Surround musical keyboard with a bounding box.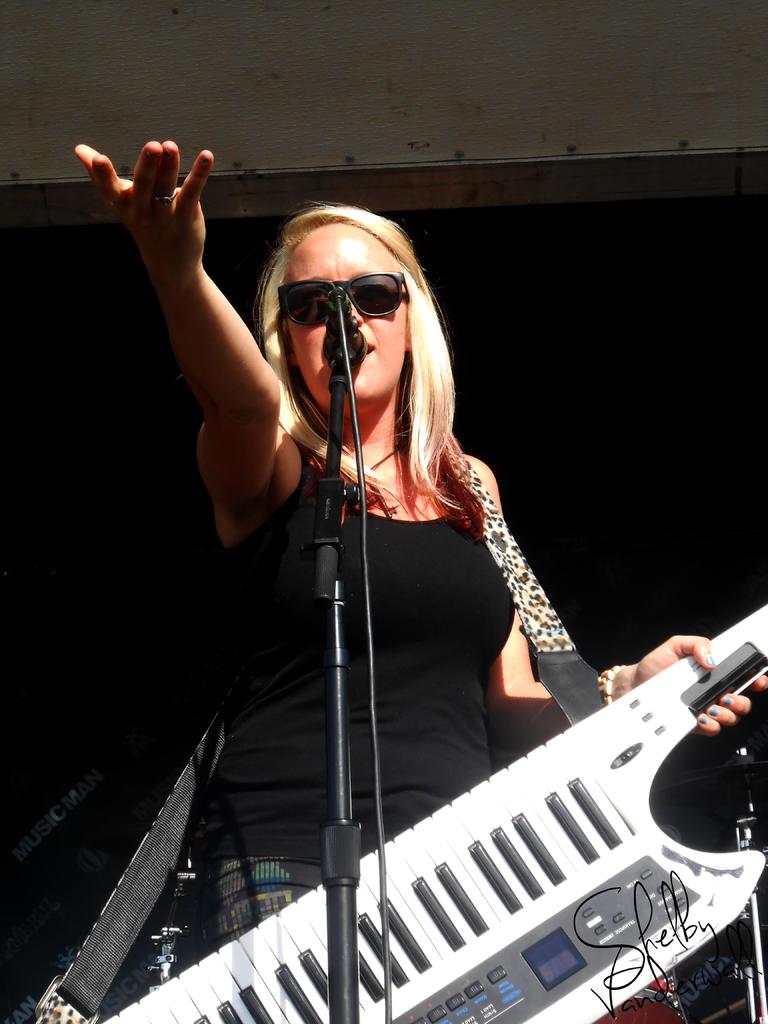
bbox(79, 598, 767, 1023).
